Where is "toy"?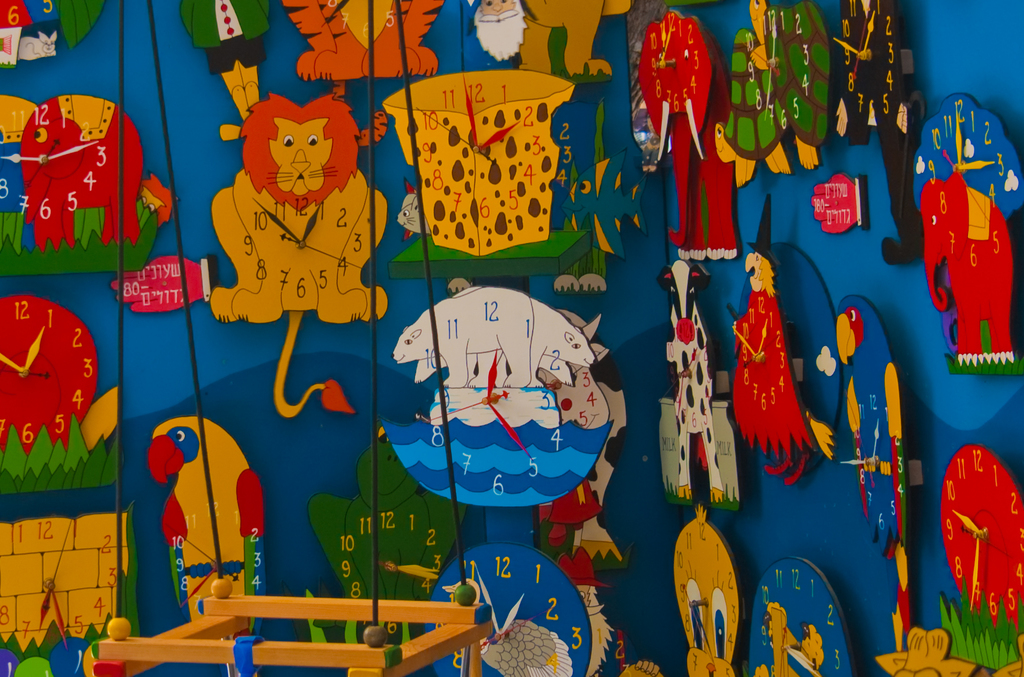
Rect(638, 251, 748, 506).
